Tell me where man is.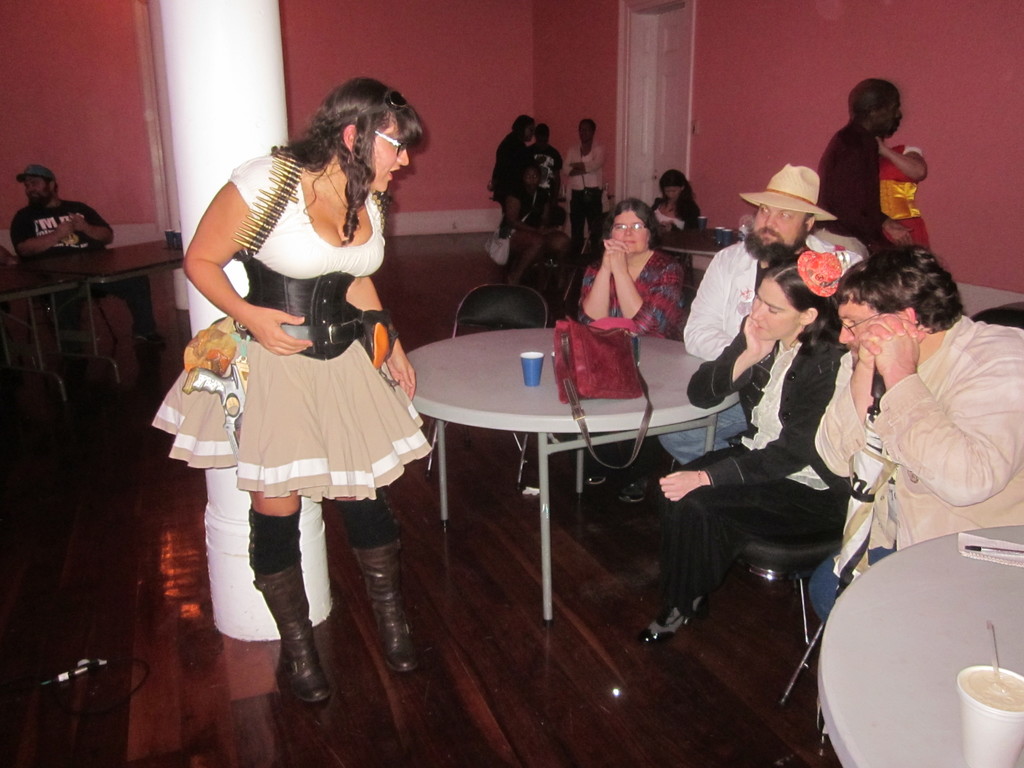
man is at 10/162/171/348.
